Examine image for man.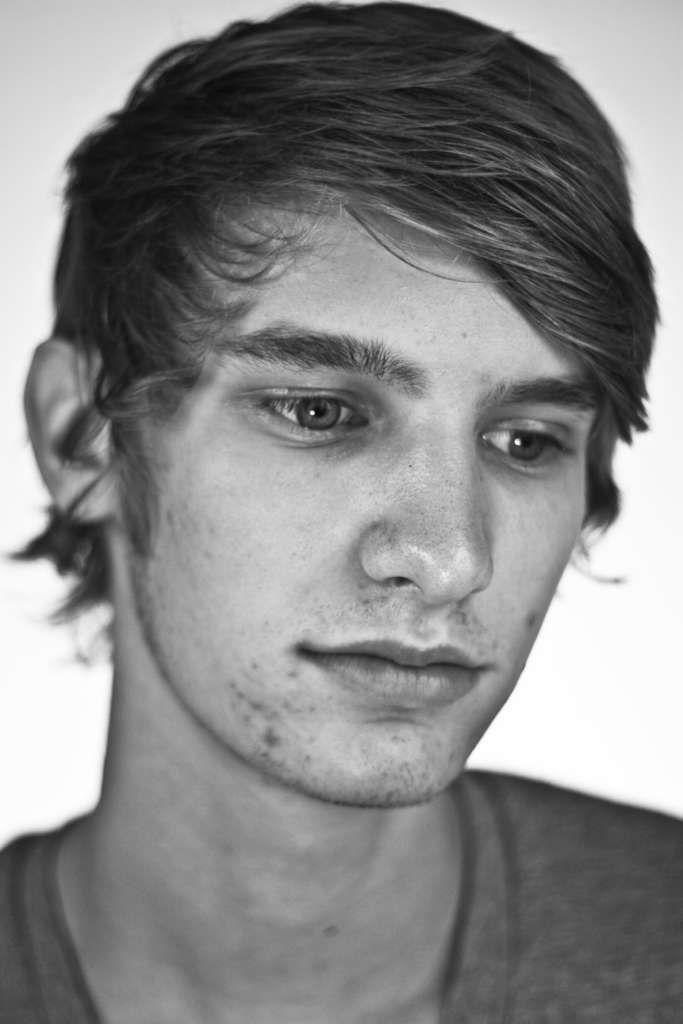
Examination result: [0, 0, 682, 1023].
